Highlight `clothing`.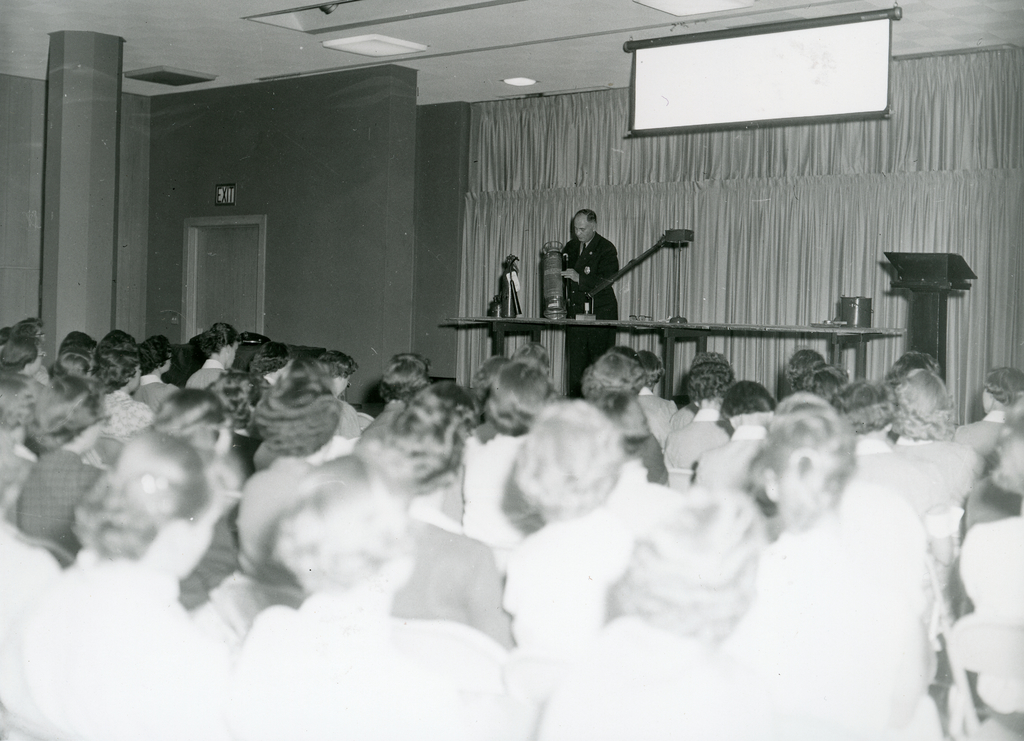
Highlighted region: (559, 232, 616, 393).
